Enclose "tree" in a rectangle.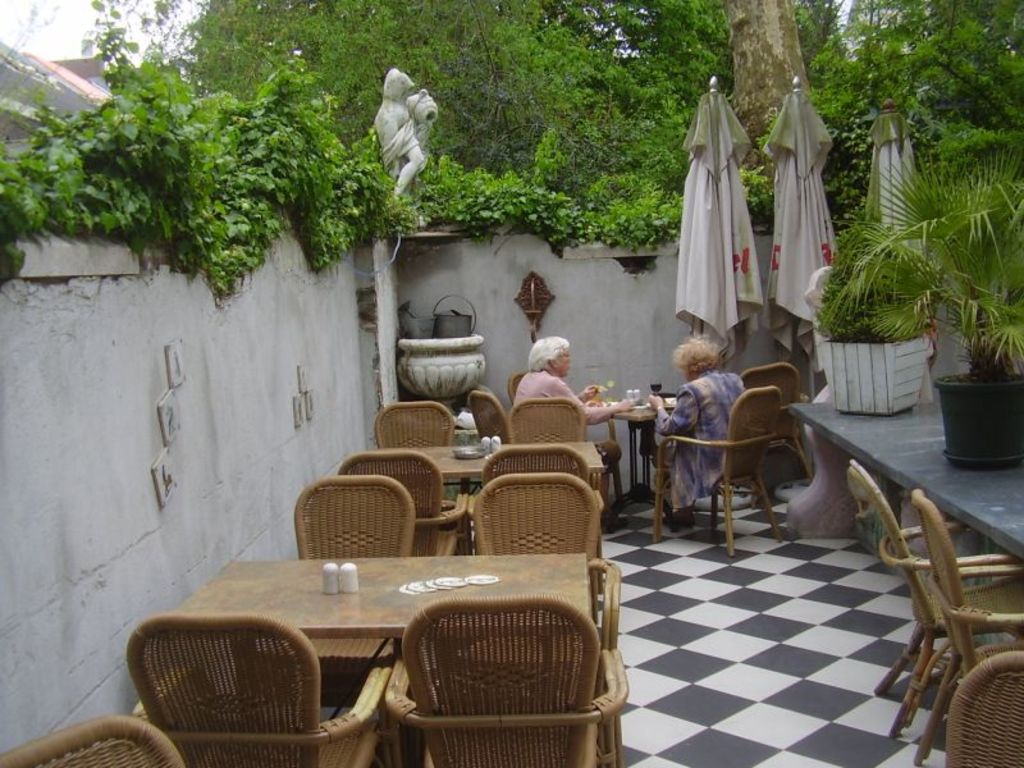
bbox=[172, 0, 652, 189].
